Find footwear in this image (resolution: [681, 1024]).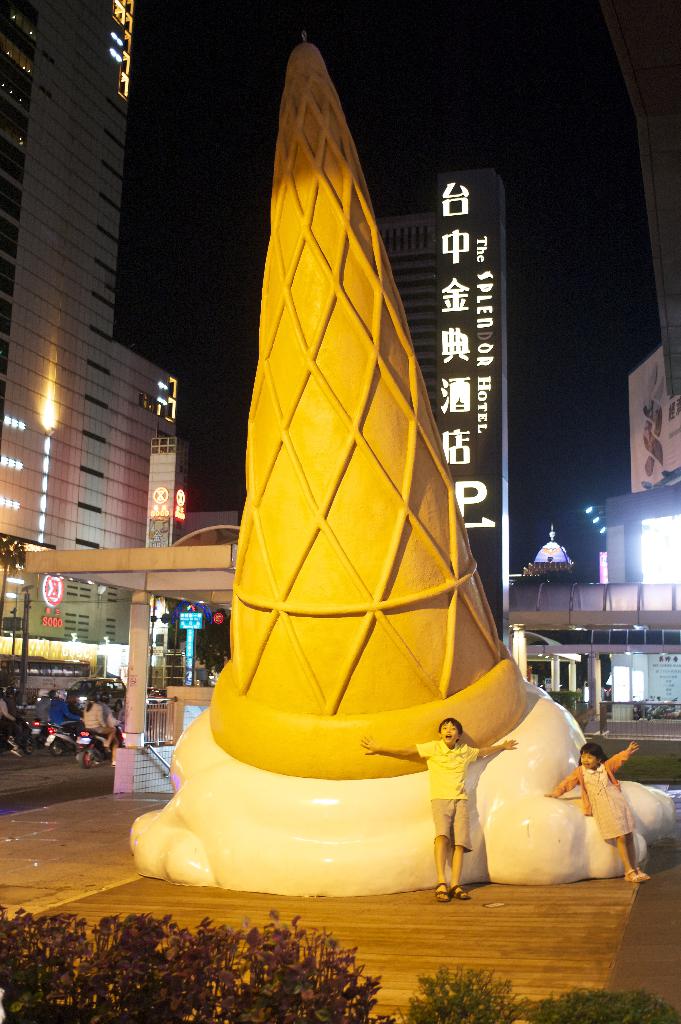
(431,879,453,905).
